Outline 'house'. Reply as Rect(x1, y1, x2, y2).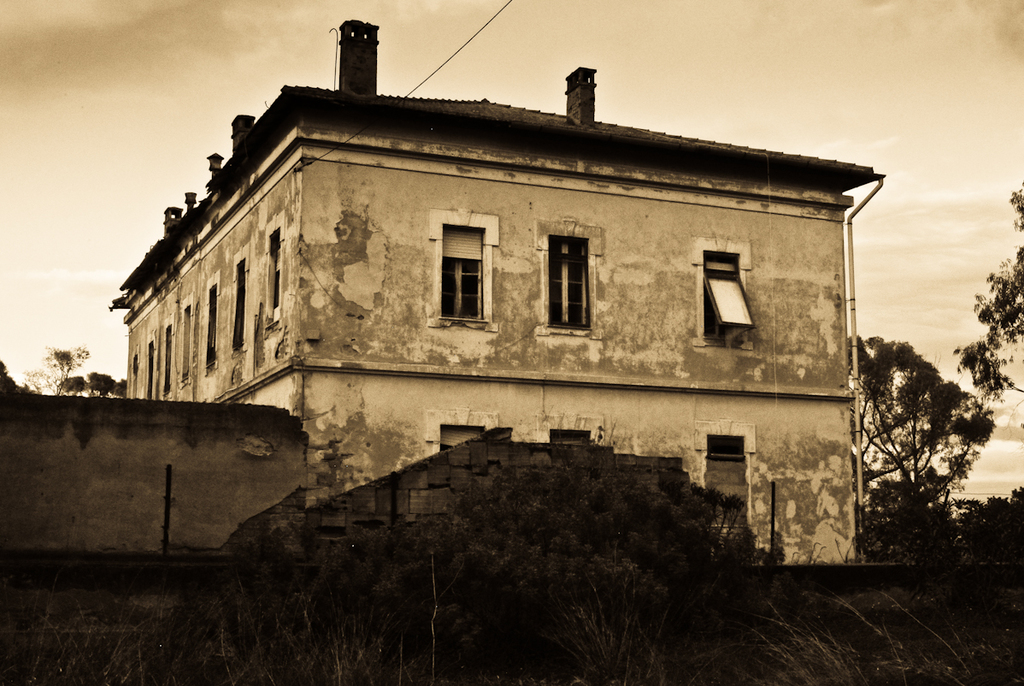
Rect(100, 19, 892, 565).
